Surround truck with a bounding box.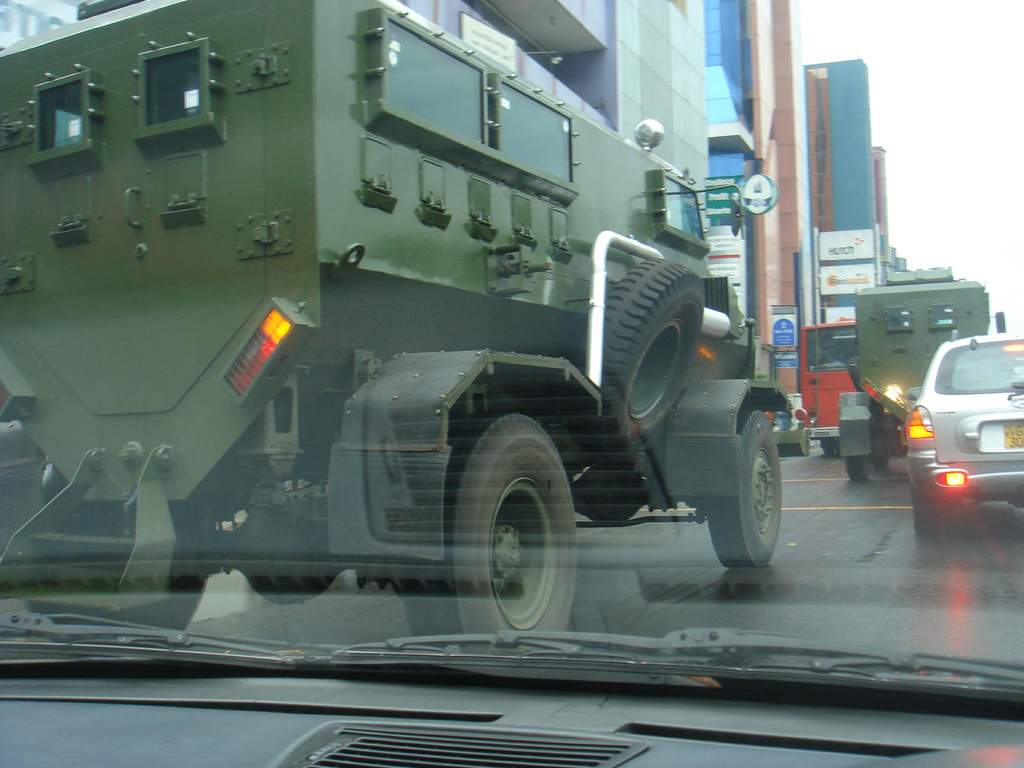
select_region(44, 42, 784, 659).
